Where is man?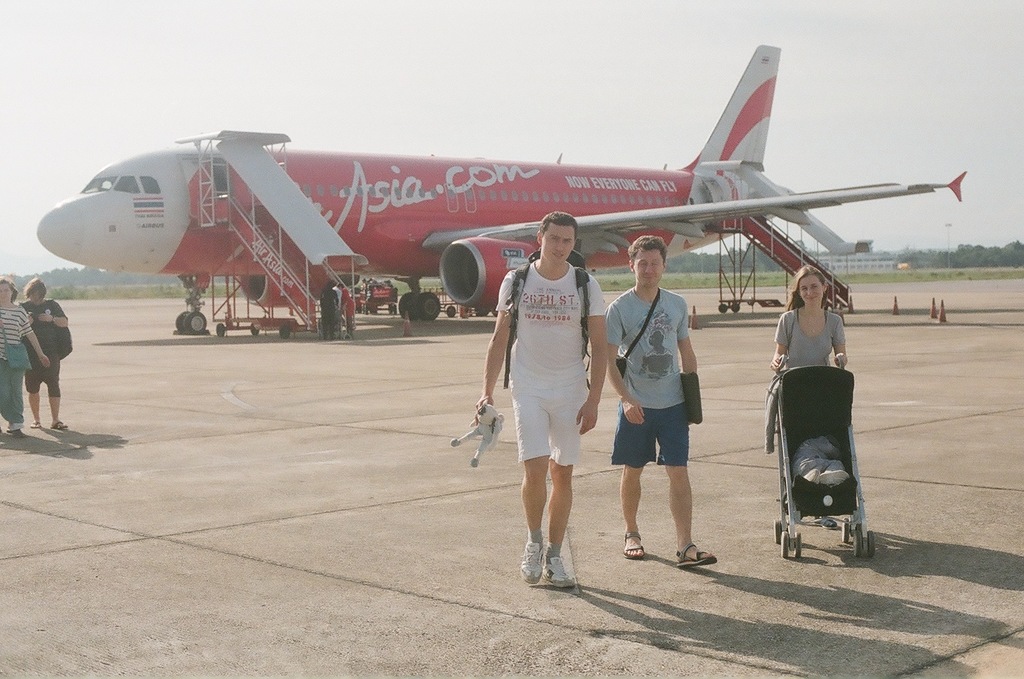
[x1=20, y1=278, x2=70, y2=434].
